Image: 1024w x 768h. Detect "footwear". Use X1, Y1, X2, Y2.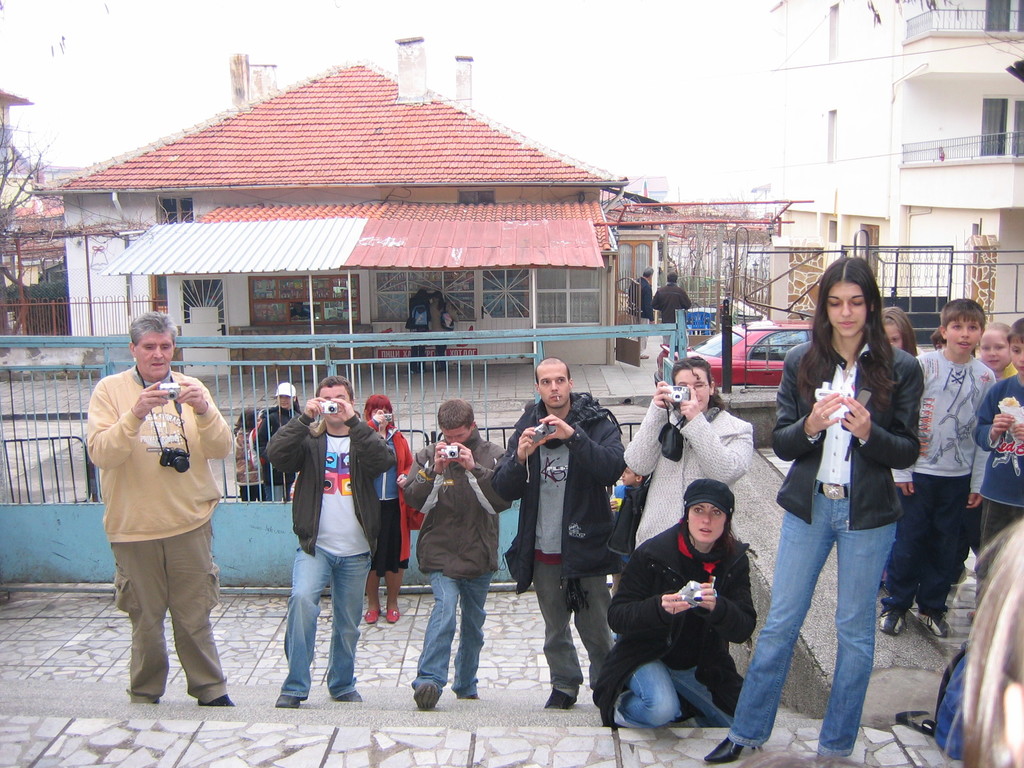
387, 609, 405, 625.
